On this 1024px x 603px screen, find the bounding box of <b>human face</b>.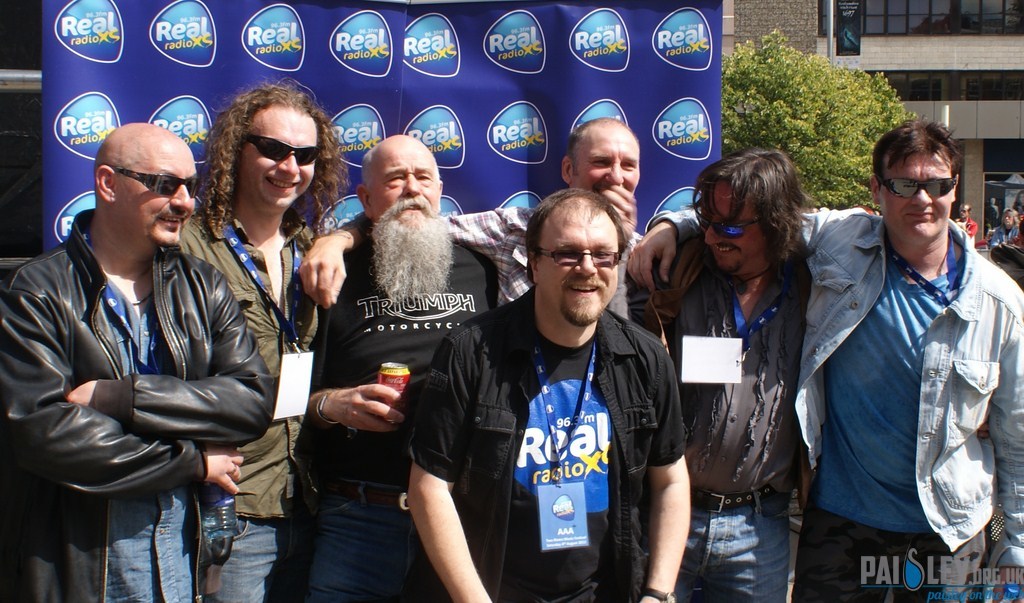
Bounding box: select_region(241, 107, 317, 208).
